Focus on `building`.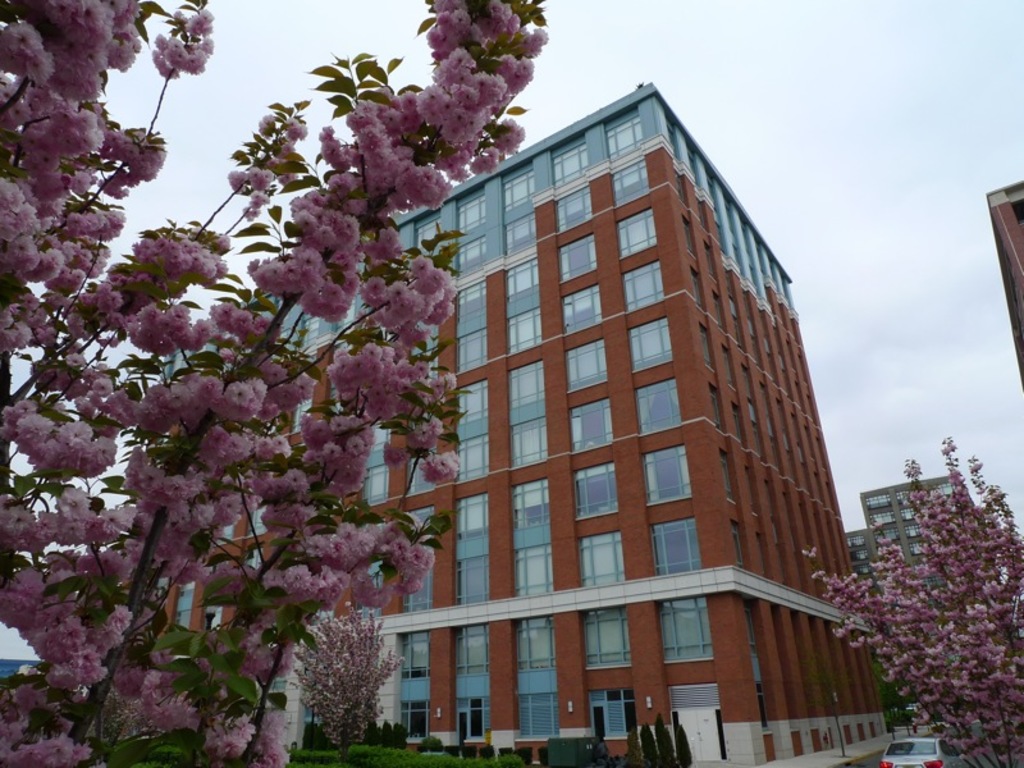
Focused at {"left": 157, "top": 82, "right": 893, "bottom": 765}.
